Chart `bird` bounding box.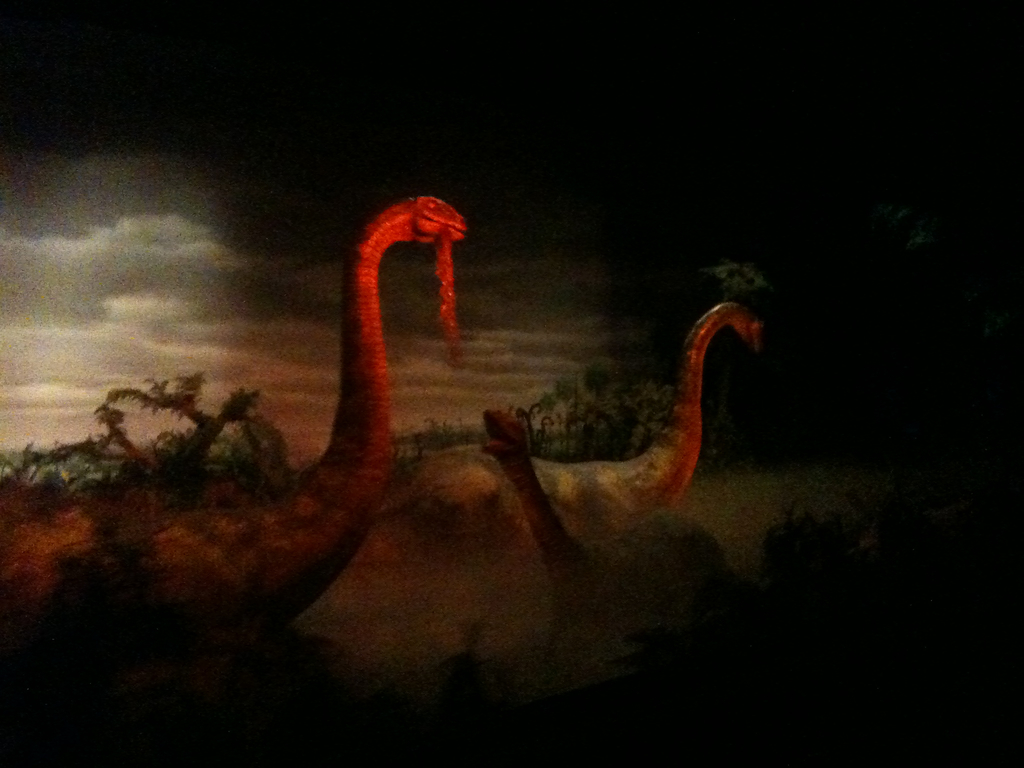
Charted: <box>103,188,473,653</box>.
